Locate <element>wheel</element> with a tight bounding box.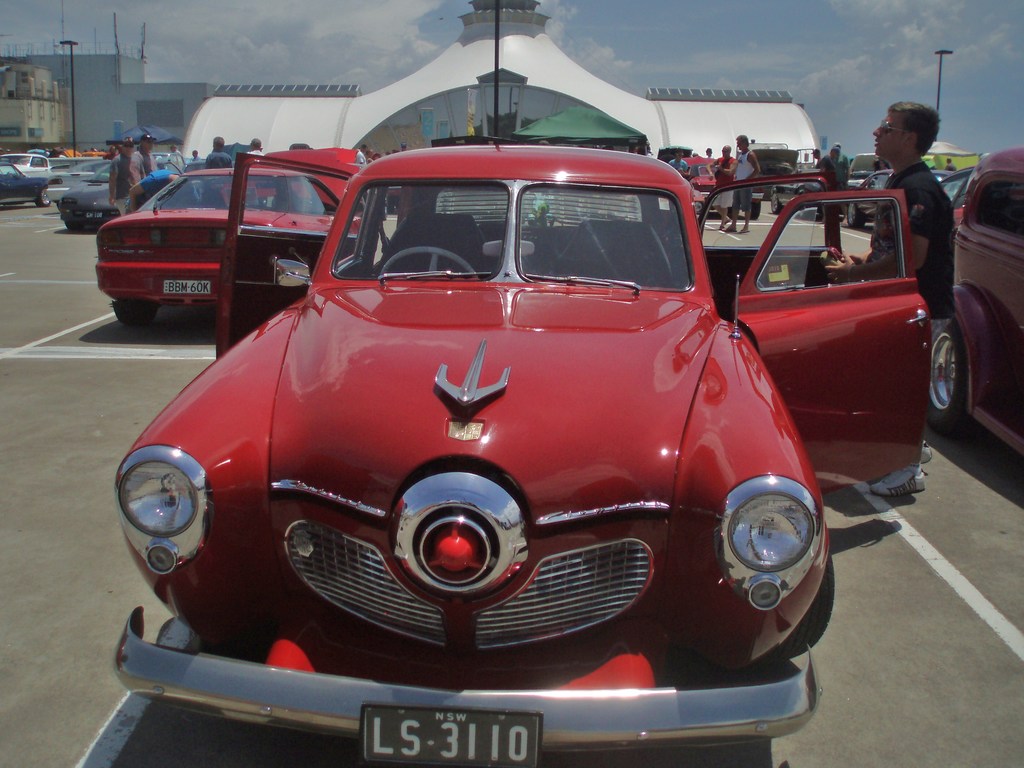
x1=113, y1=295, x2=155, y2=326.
